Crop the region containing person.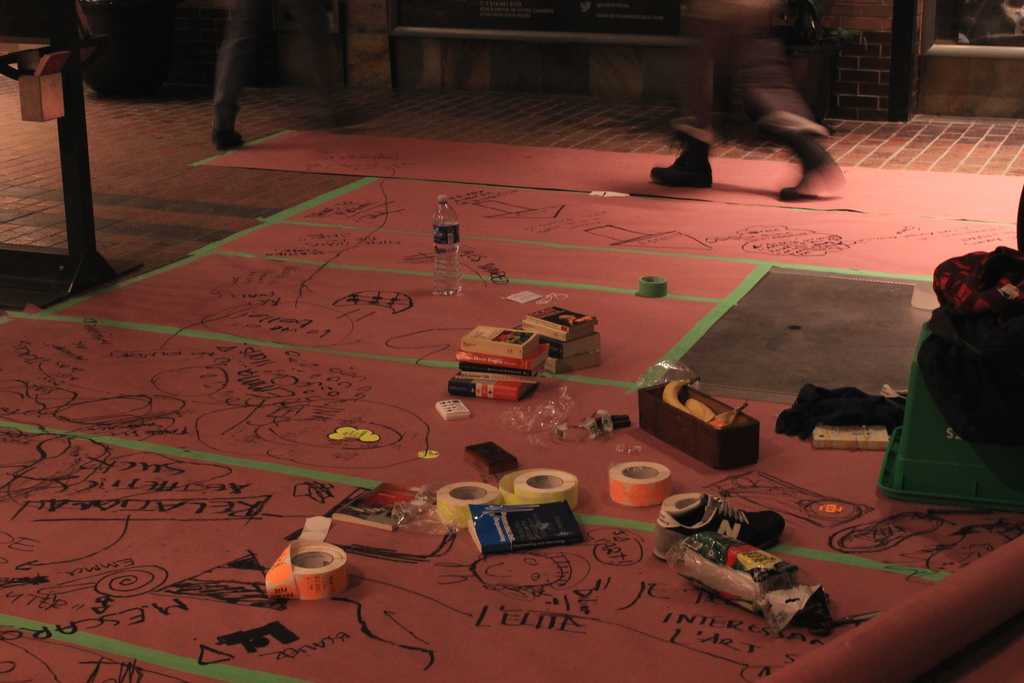
Crop region: bbox=(212, 0, 369, 151).
